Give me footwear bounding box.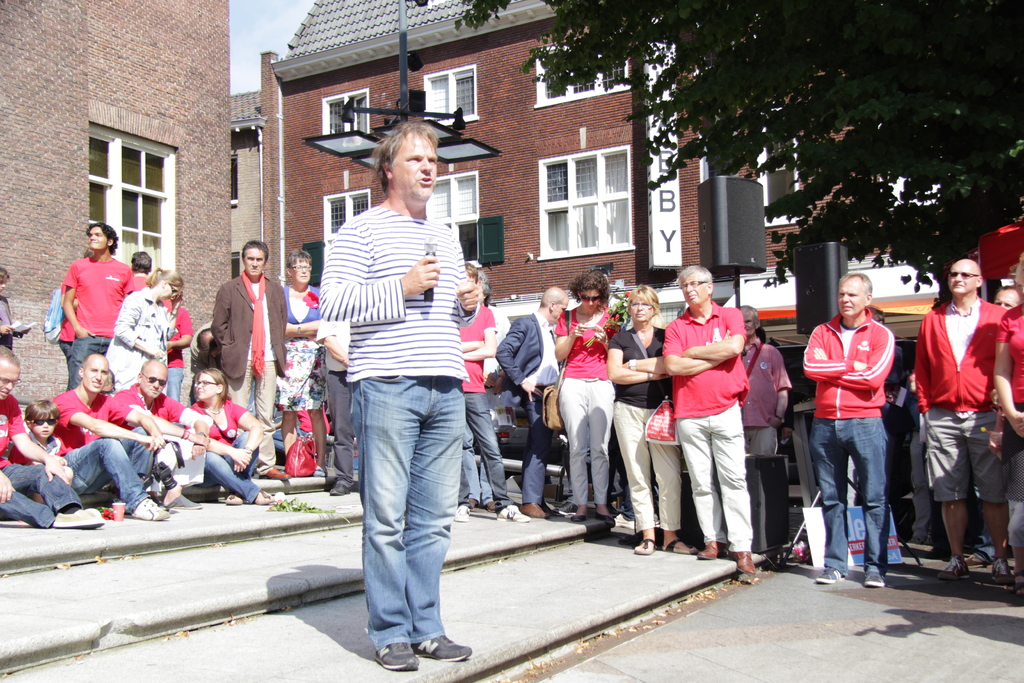
l=726, t=550, r=756, b=575.
